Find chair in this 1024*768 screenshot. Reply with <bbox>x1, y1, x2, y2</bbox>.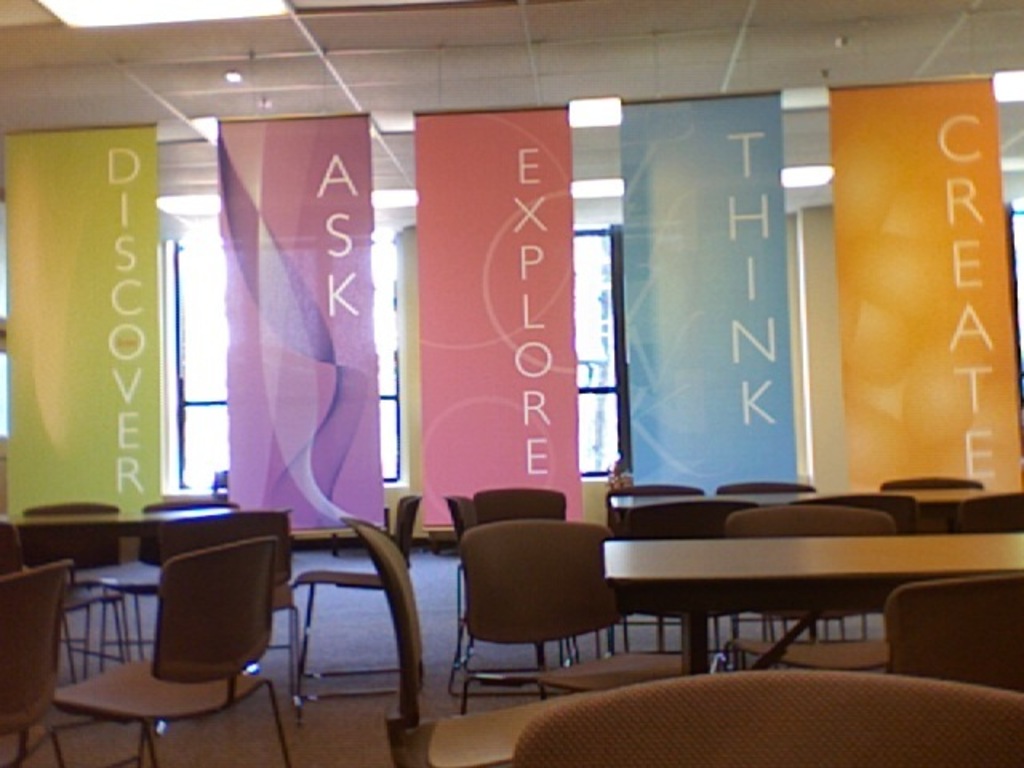
<bbox>878, 470, 986, 493</bbox>.
